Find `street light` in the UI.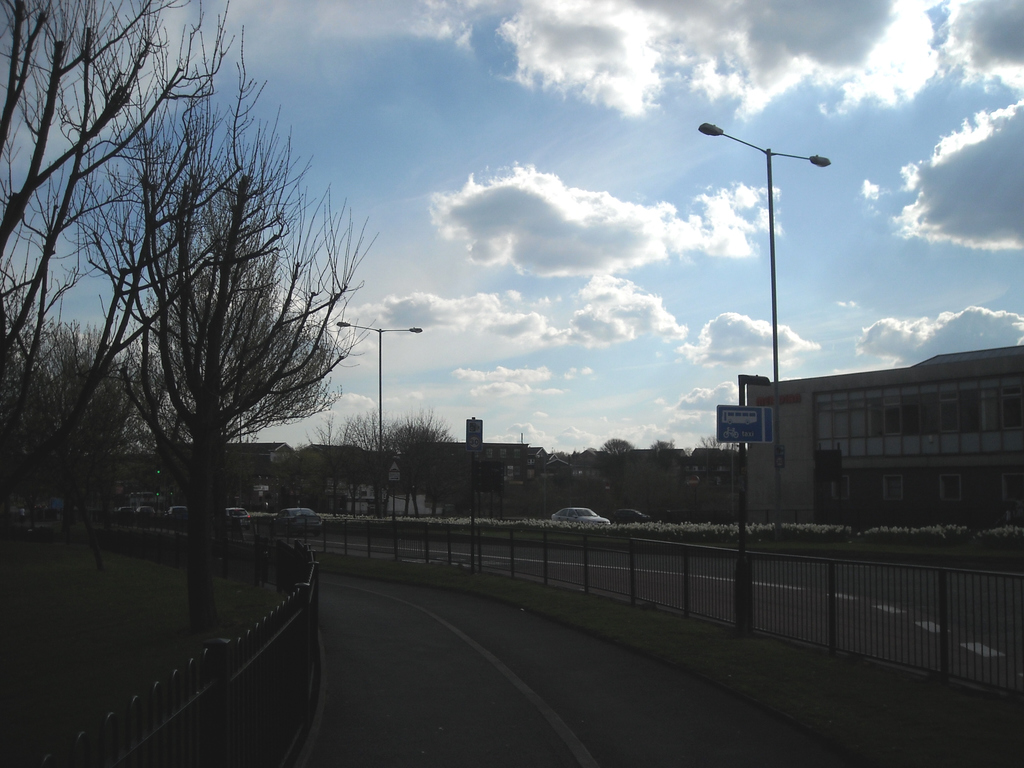
UI element at [705,105,840,443].
